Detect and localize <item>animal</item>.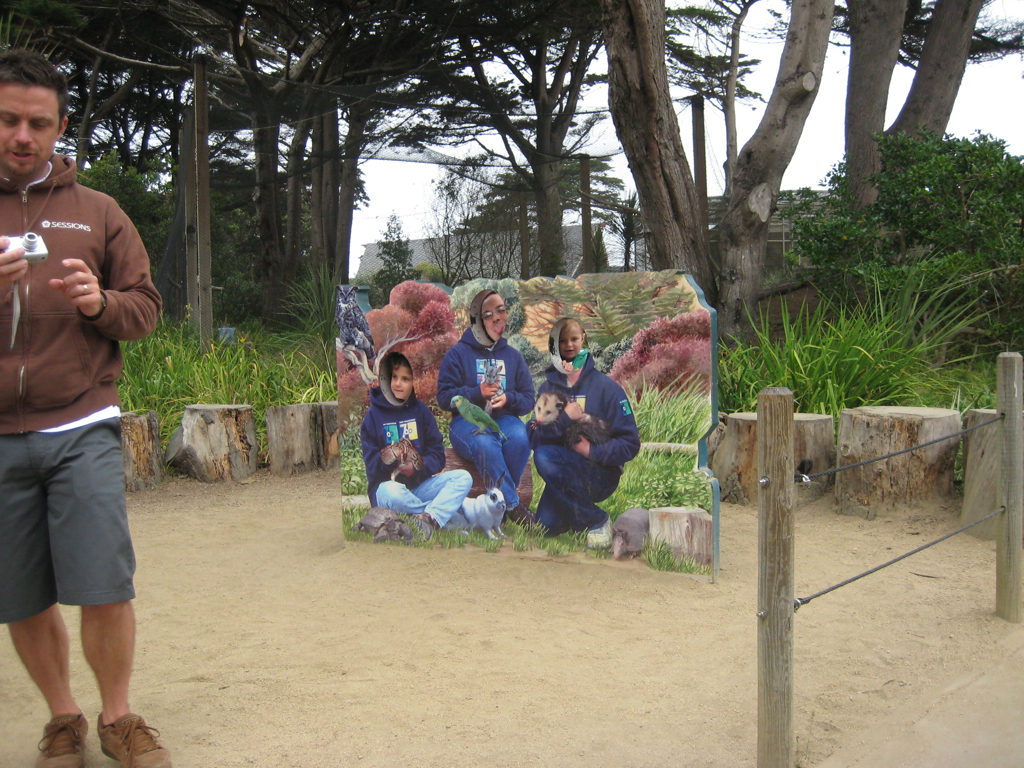
Localized at [350,506,417,545].
